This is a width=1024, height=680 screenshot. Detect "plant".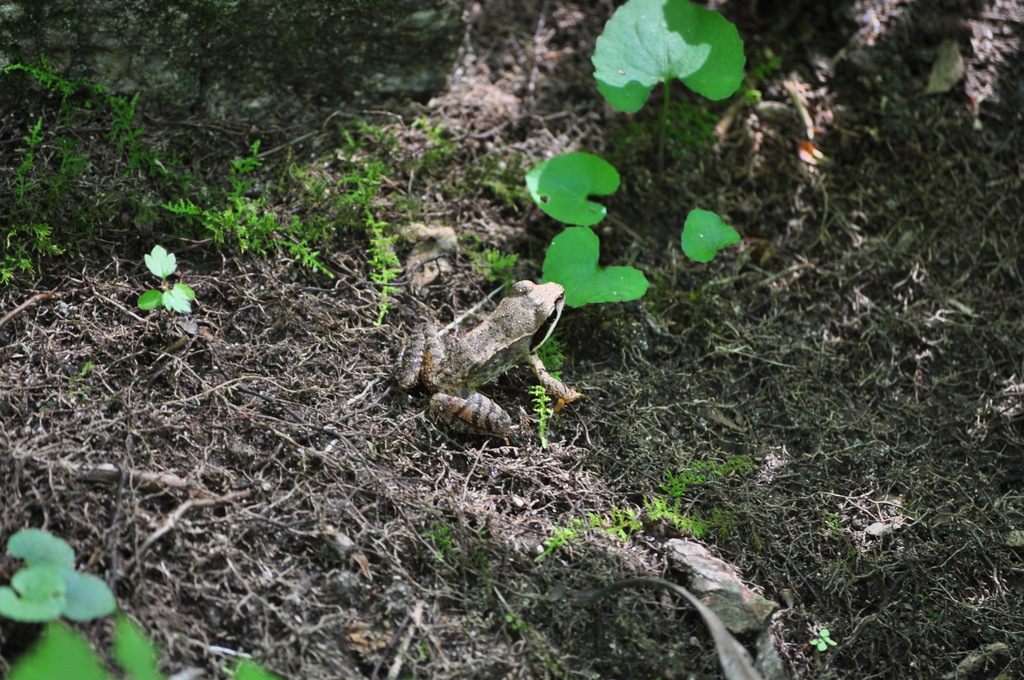
pyautogui.locateOnScreen(0, 508, 341, 679).
